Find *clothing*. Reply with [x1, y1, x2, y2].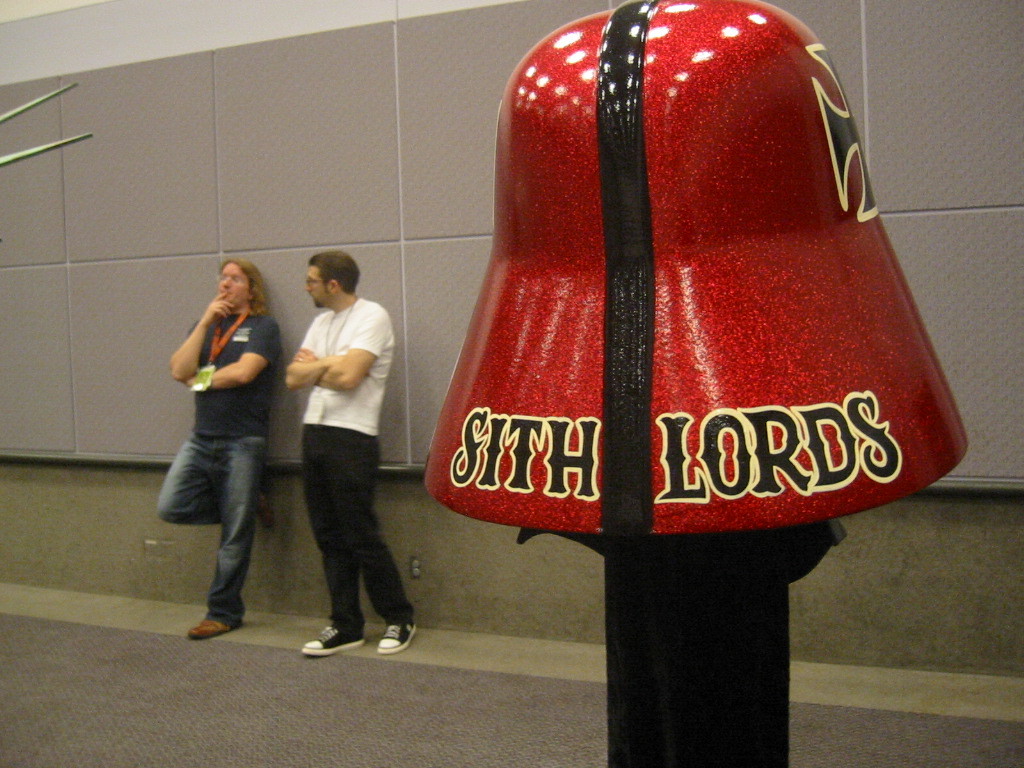
[295, 297, 405, 619].
